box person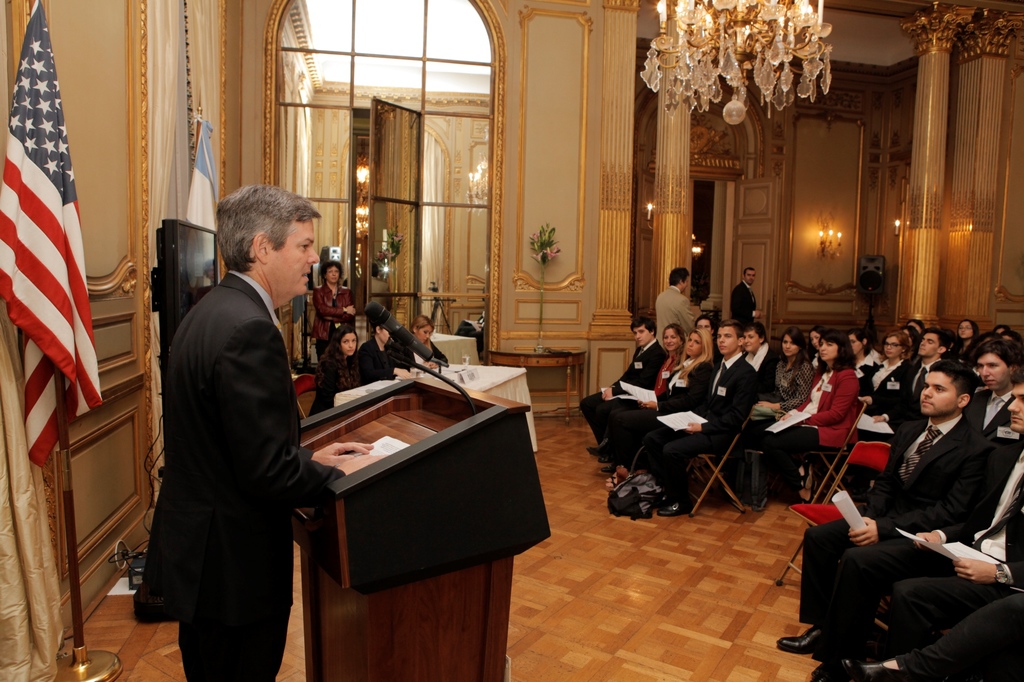
locate(359, 317, 394, 384)
